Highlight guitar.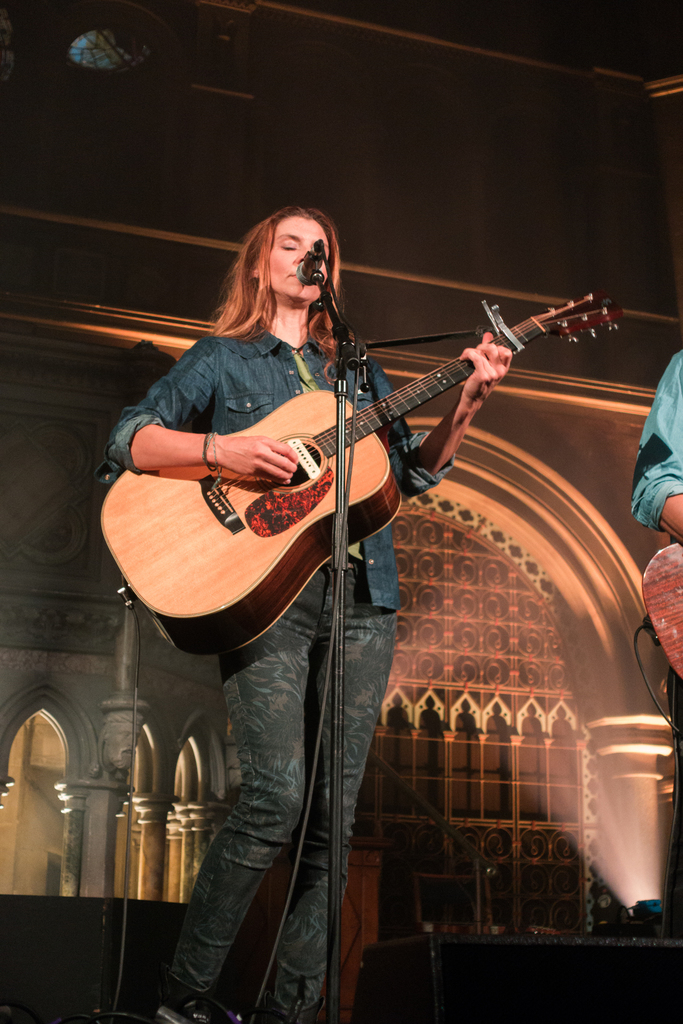
Highlighted region: 117/289/623/635.
